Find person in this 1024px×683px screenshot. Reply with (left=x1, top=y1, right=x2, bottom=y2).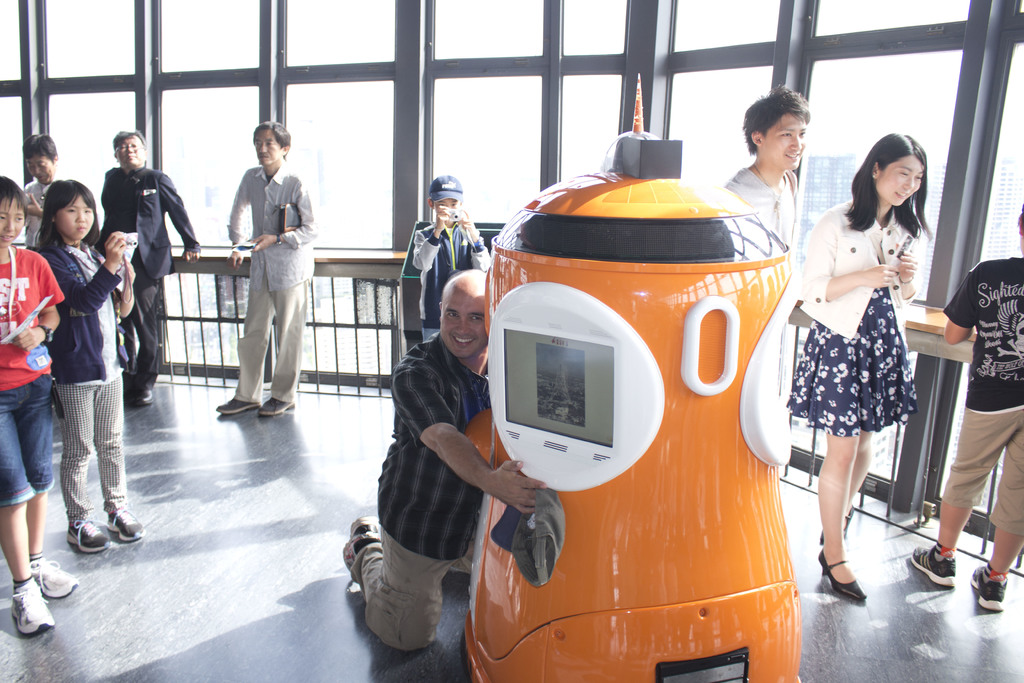
(left=342, top=274, right=540, bottom=652).
